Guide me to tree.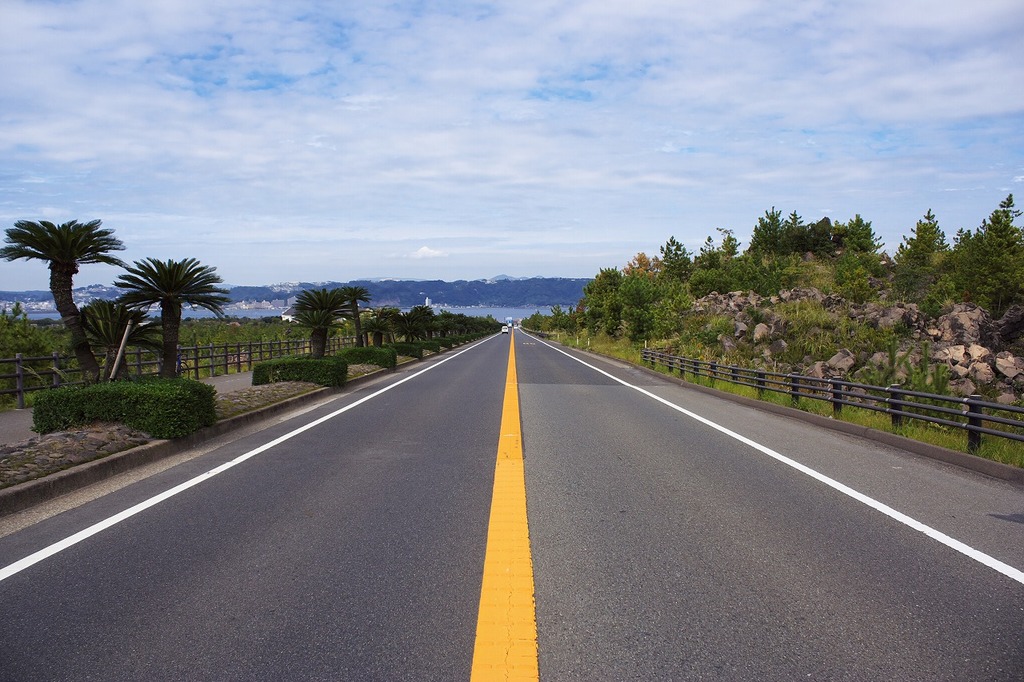
Guidance: bbox(0, 211, 119, 377).
